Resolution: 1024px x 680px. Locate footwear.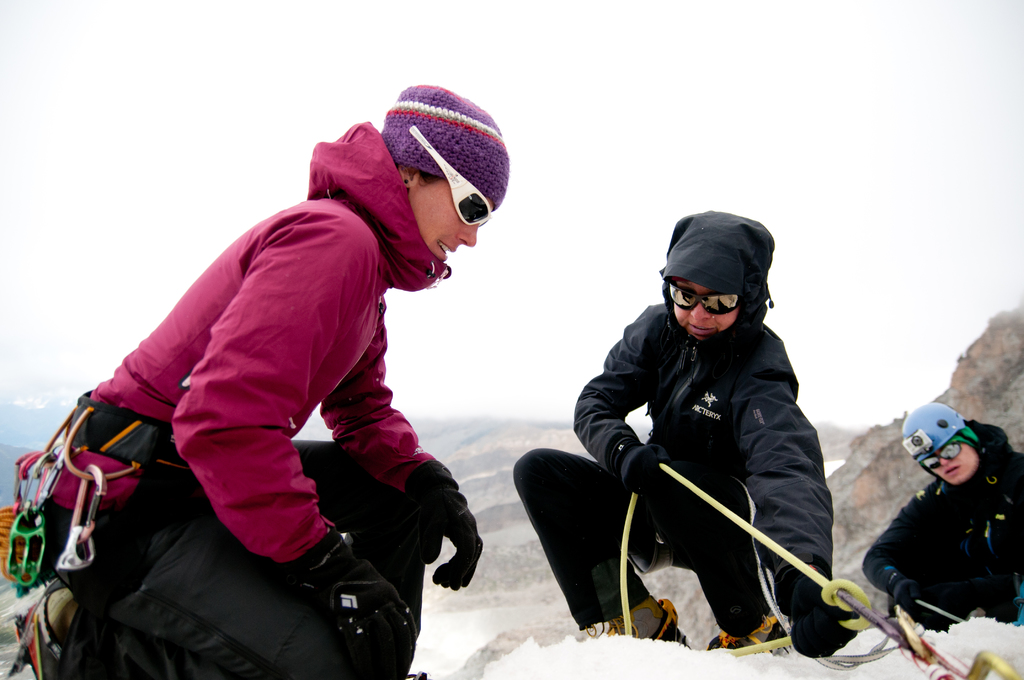
pyautogui.locateOnScreen(9, 581, 77, 679).
